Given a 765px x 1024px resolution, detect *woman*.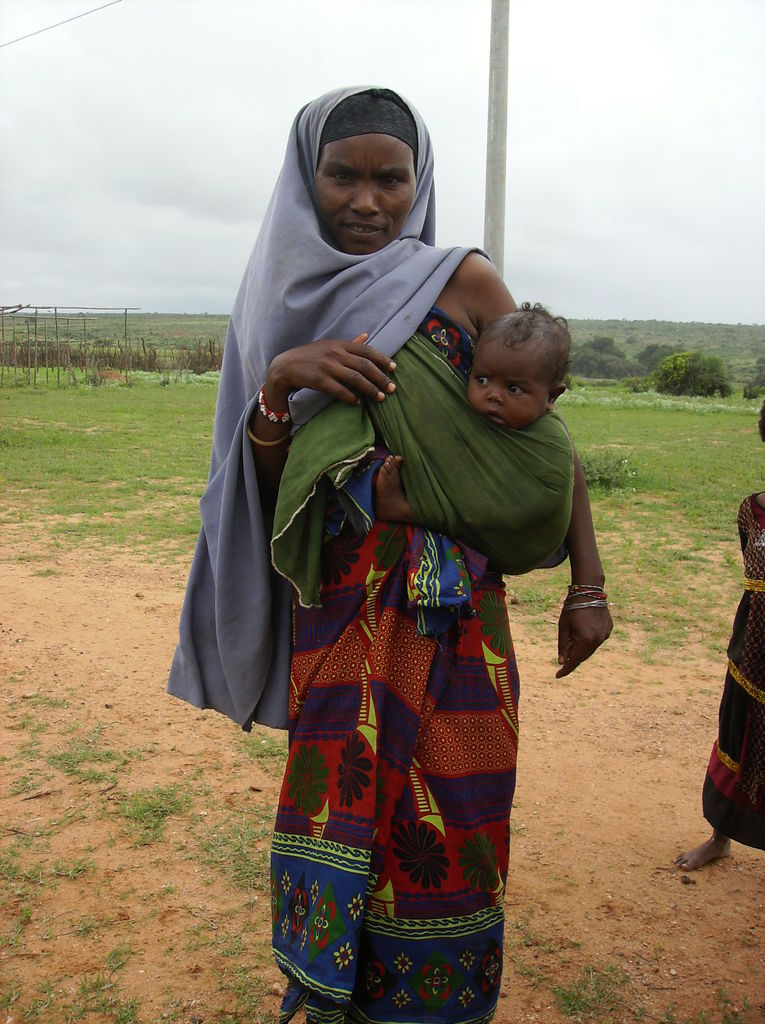
bbox=[195, 120, 586, 1023].
